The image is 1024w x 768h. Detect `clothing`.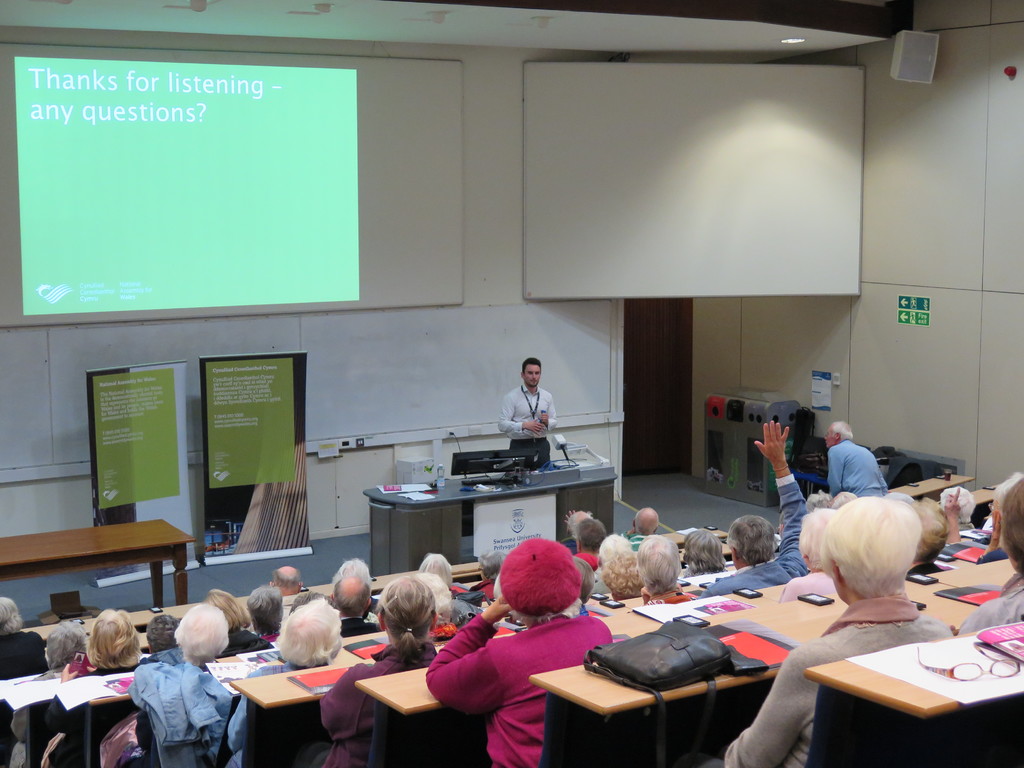
Detection: locate(954, 582, 1023, 644).
